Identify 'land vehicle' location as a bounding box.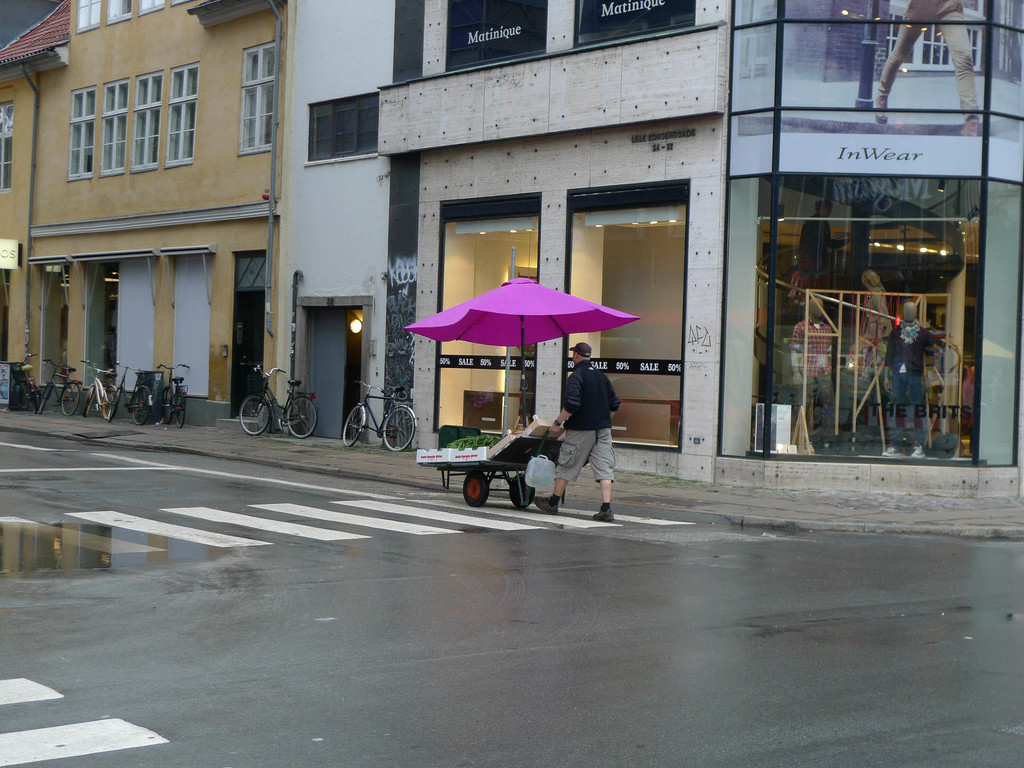
<region>35, 357, 87, 420</region>.
